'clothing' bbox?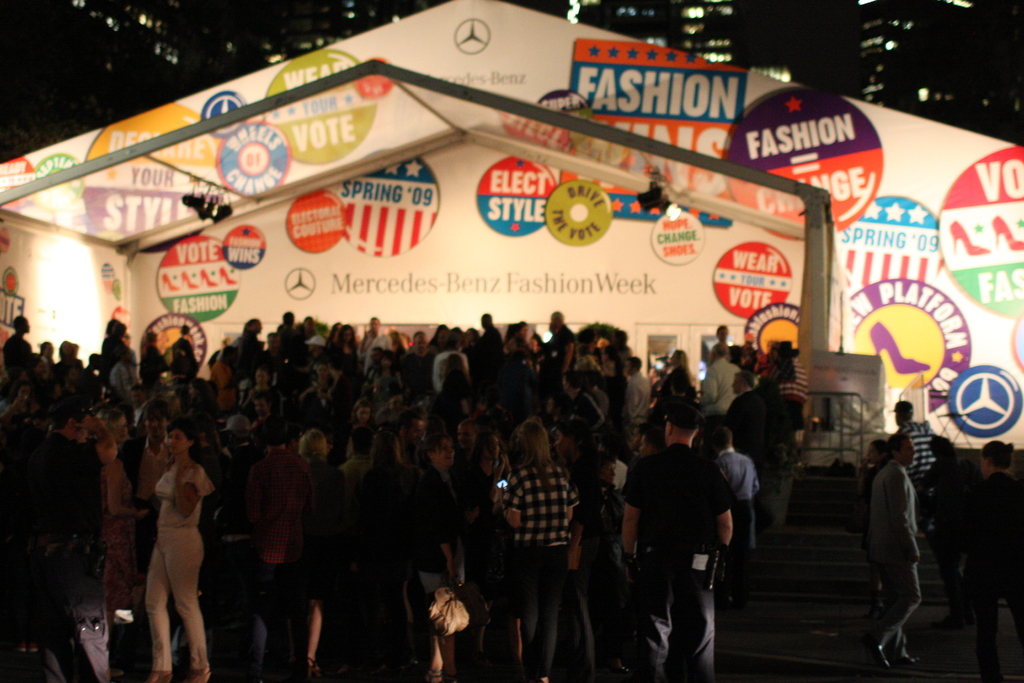
Rect(305, 383, 350, 461)
